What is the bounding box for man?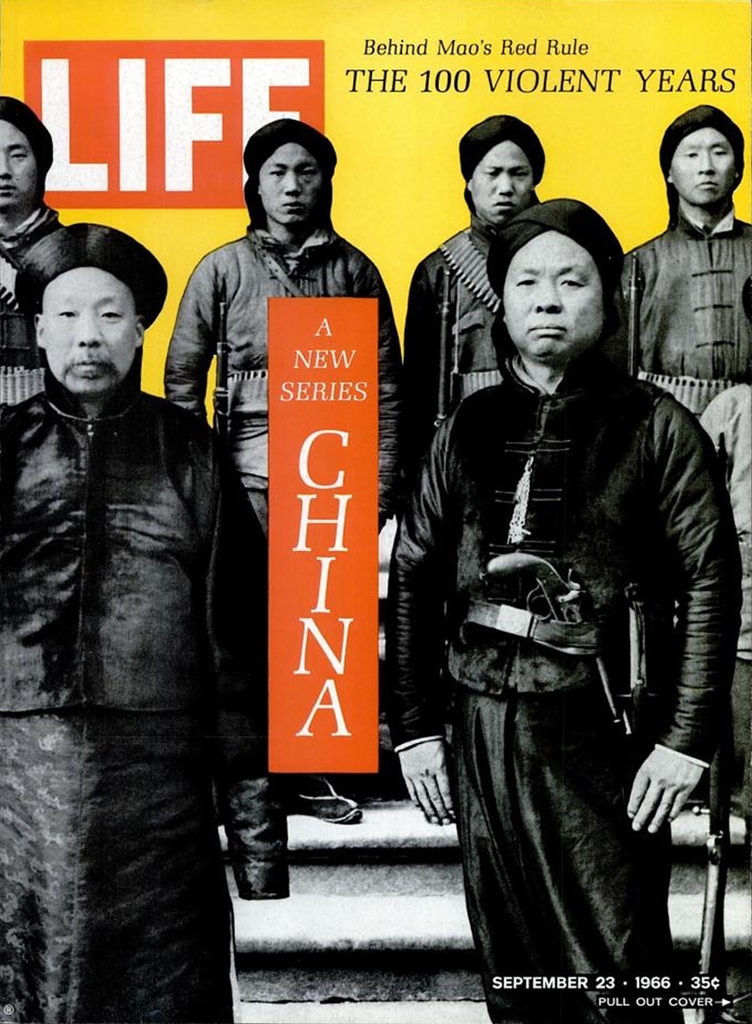
BBox(424, 139, 729, 995).
